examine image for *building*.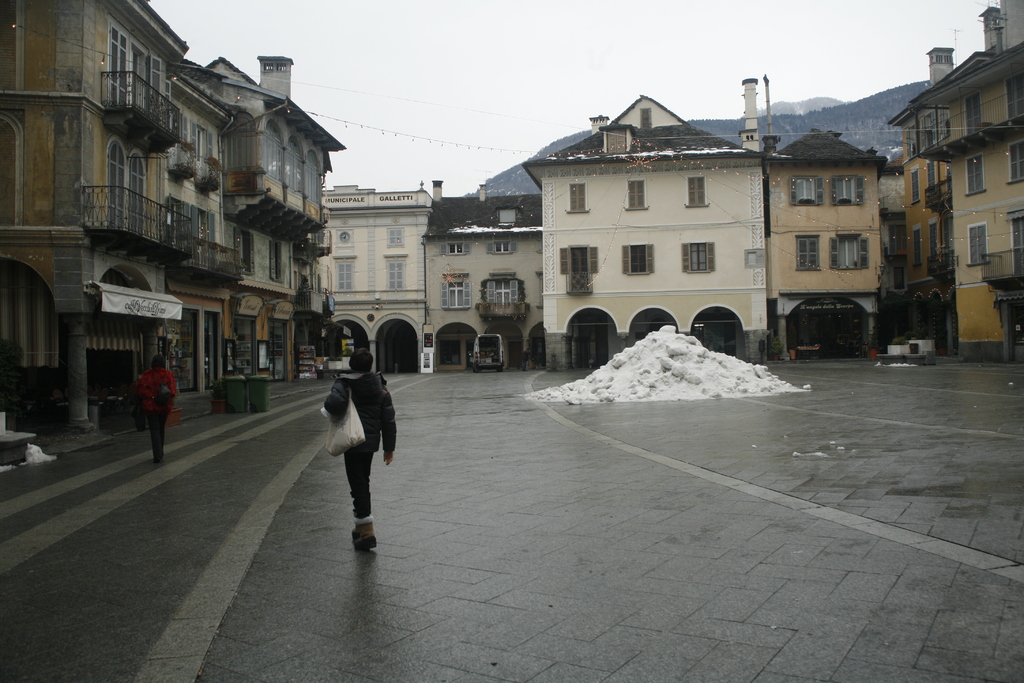
Examination result: region(313, 183, 425, 380).
